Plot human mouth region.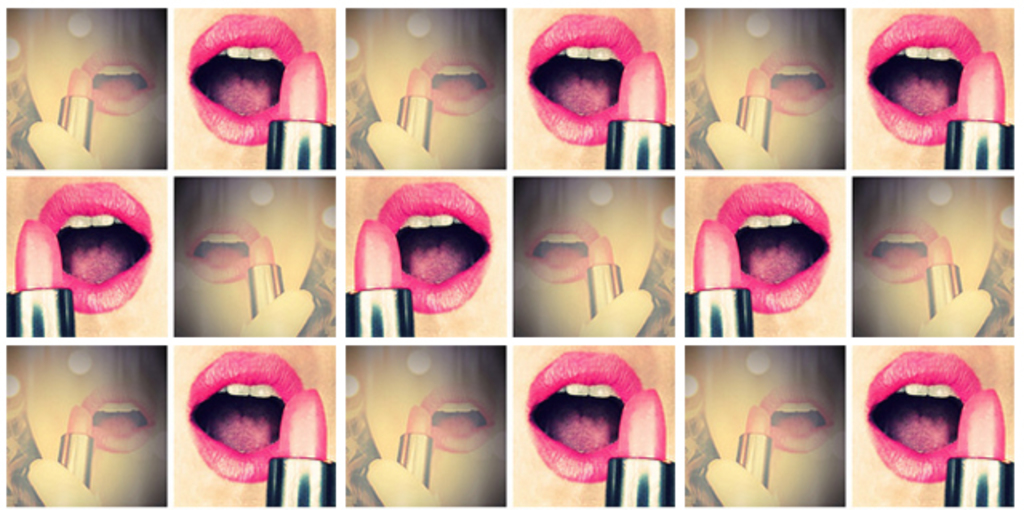
Plotted at <box>752,387,829,456</box>.
